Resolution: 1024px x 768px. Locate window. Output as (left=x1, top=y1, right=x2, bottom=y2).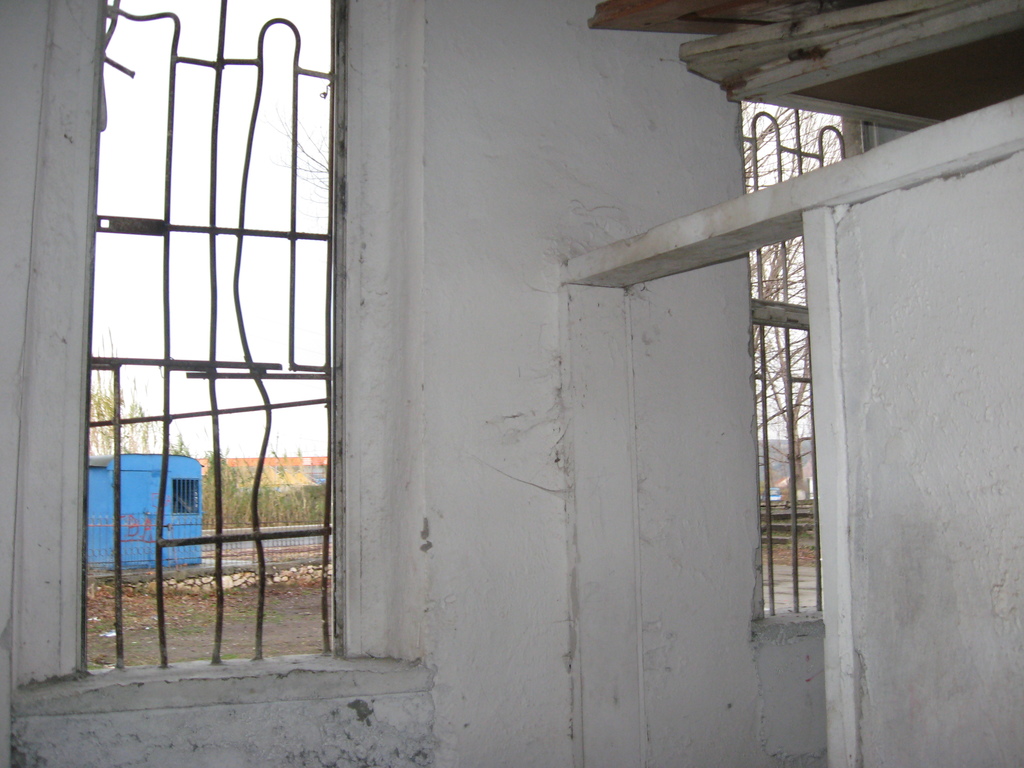
(left=7, top=0, right=444, bottom=712).
